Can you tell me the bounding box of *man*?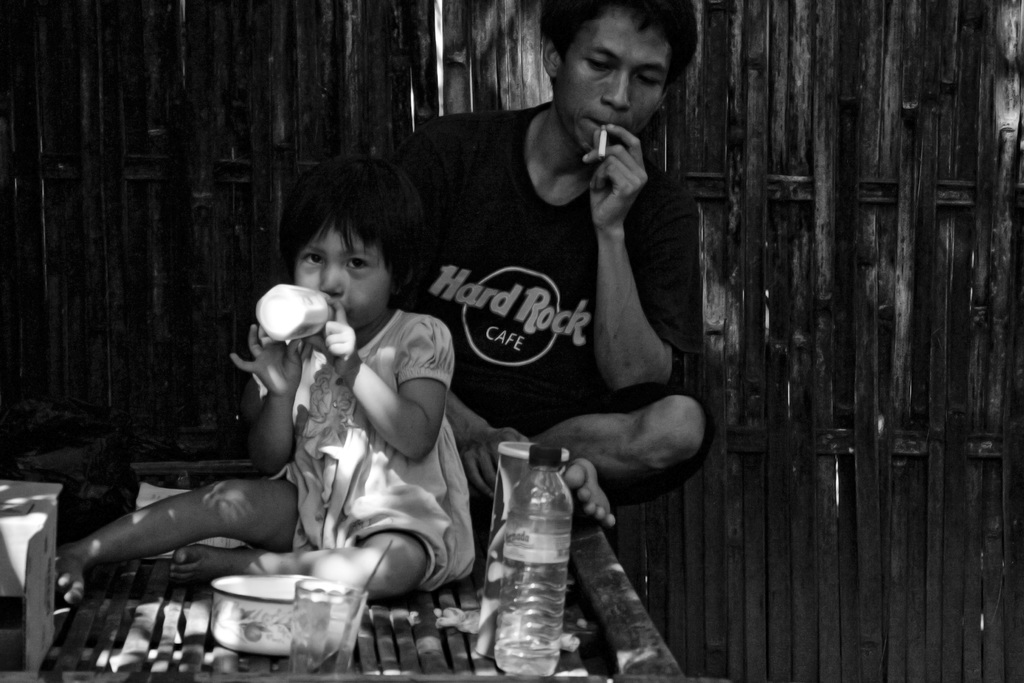
(left=388, top=0, right=711, bottom=527).
